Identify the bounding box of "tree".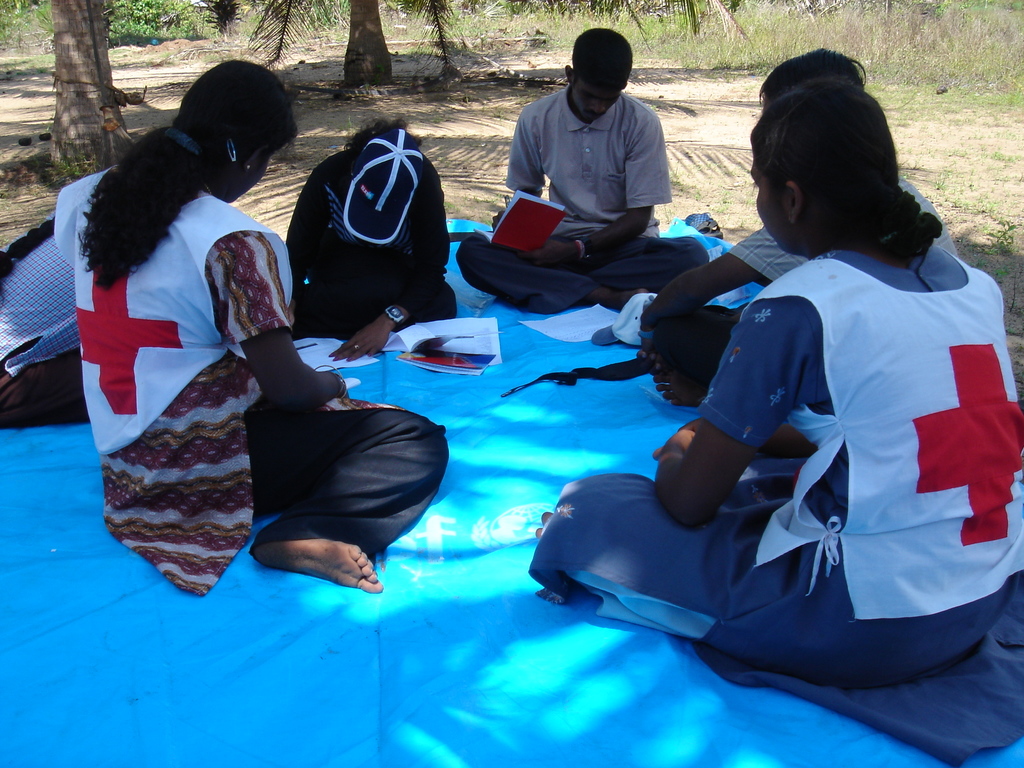
crop(345, 0, 395, 91).
